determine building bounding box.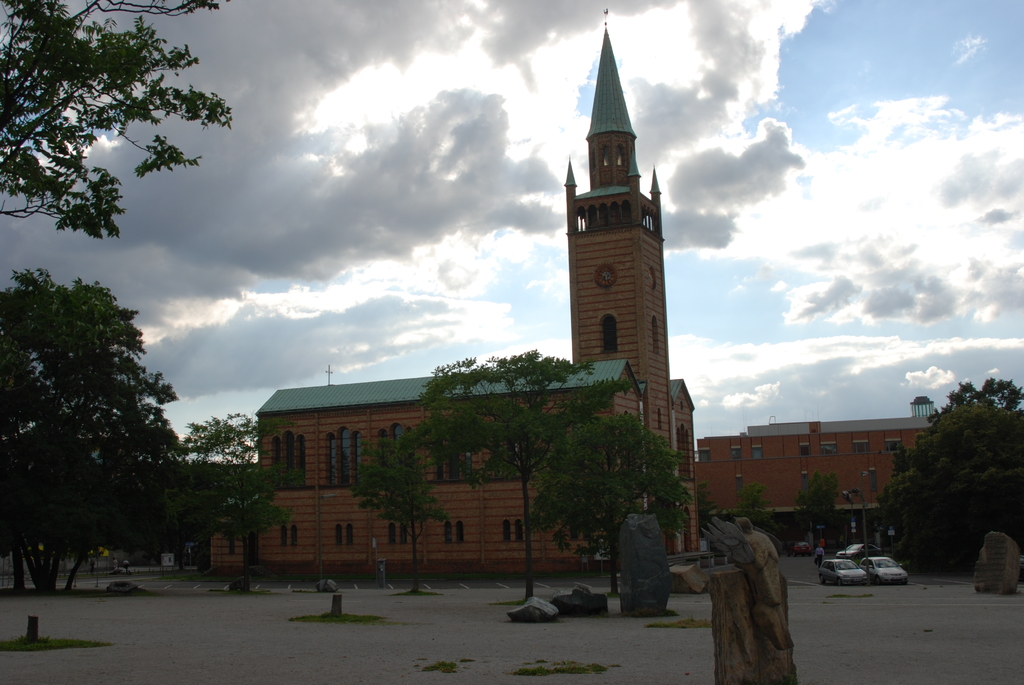
Determined: bbox=[699, 396, 956, 556].
